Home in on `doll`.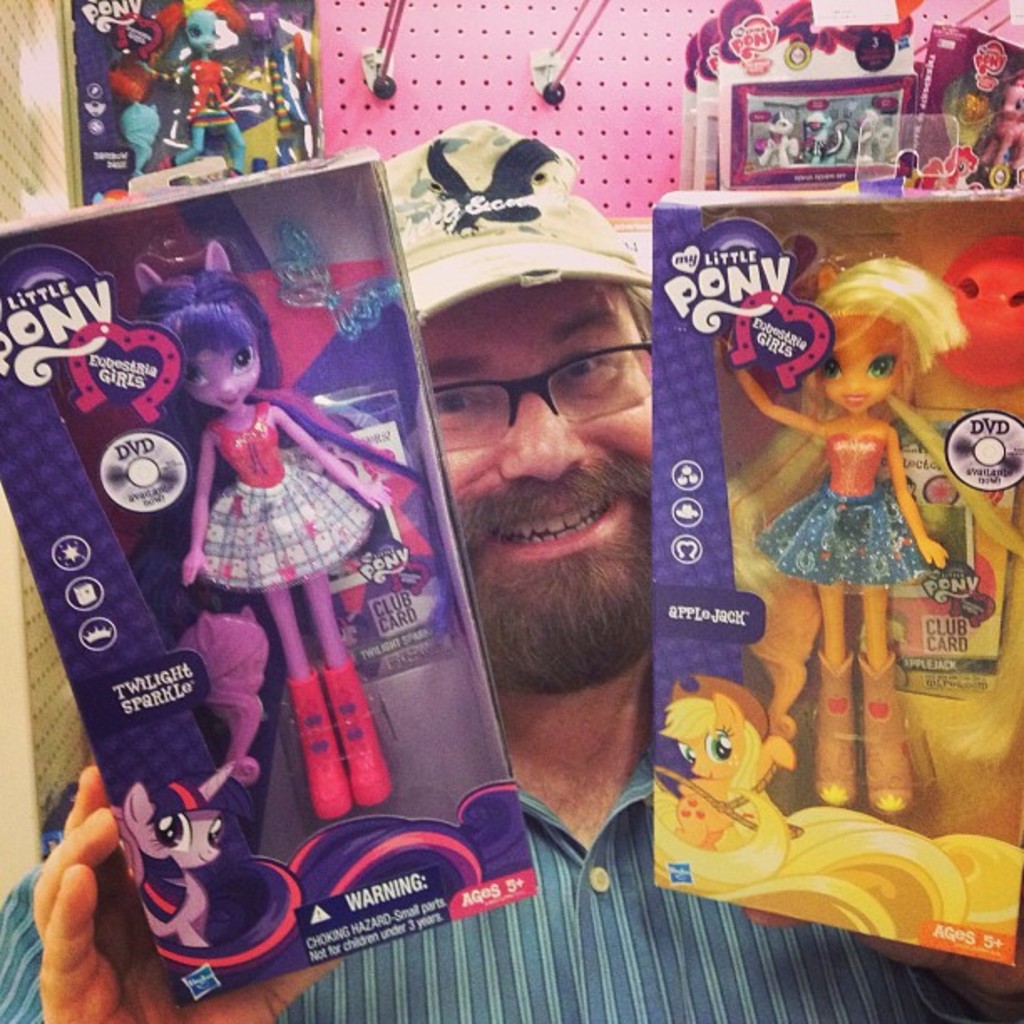
Homed in at [left=136, top=10, right=261, bottom=184].
